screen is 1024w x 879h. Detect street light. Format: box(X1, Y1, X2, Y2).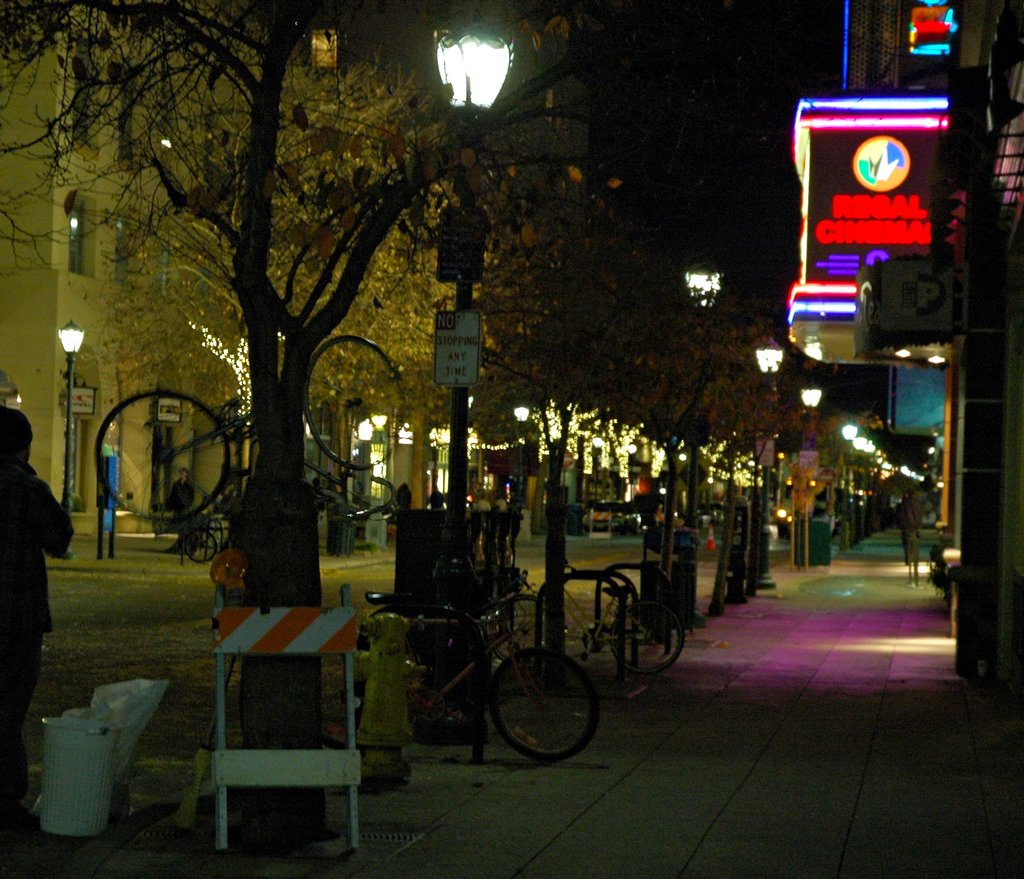
box(676, 243, 735, 611).
